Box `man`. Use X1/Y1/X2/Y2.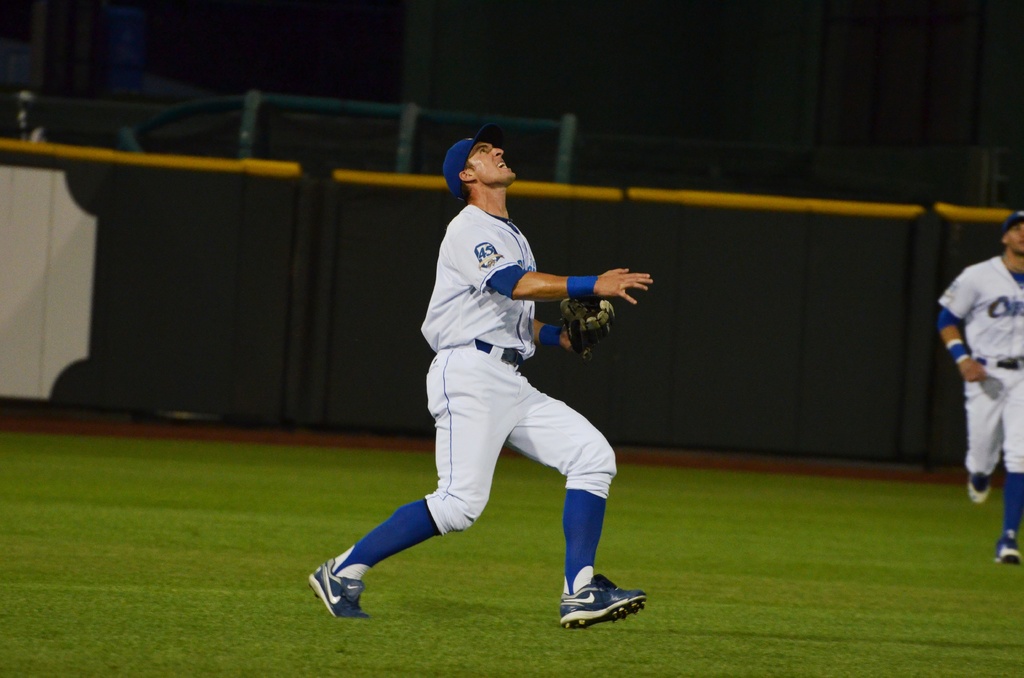
938/206/1023/565.
